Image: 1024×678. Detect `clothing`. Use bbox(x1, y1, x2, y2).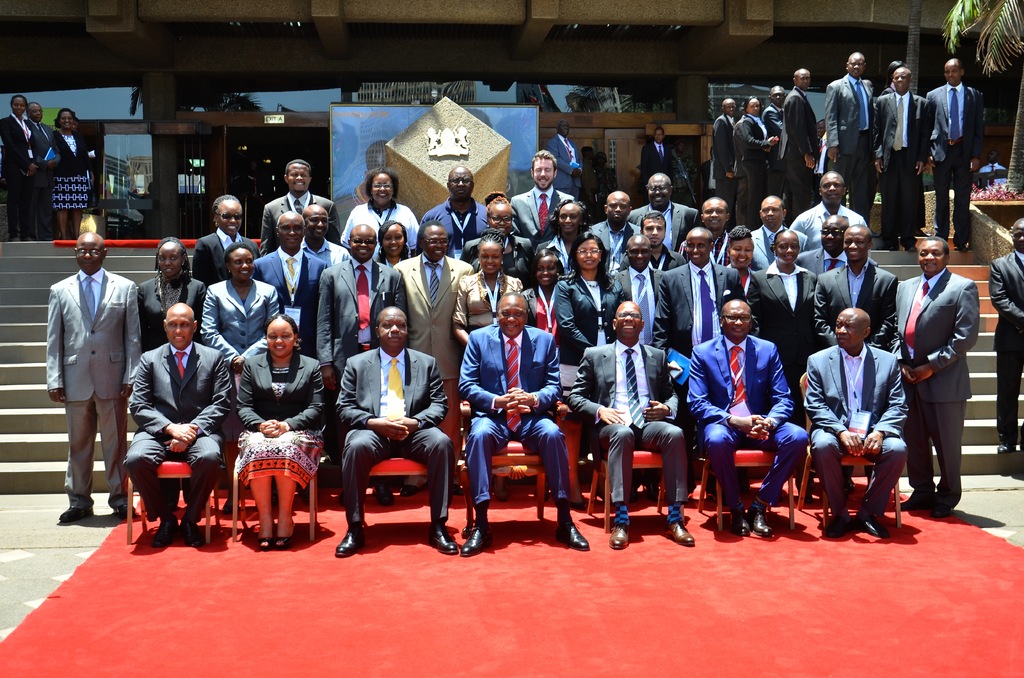
bbox(521, 284, 561, 343).
